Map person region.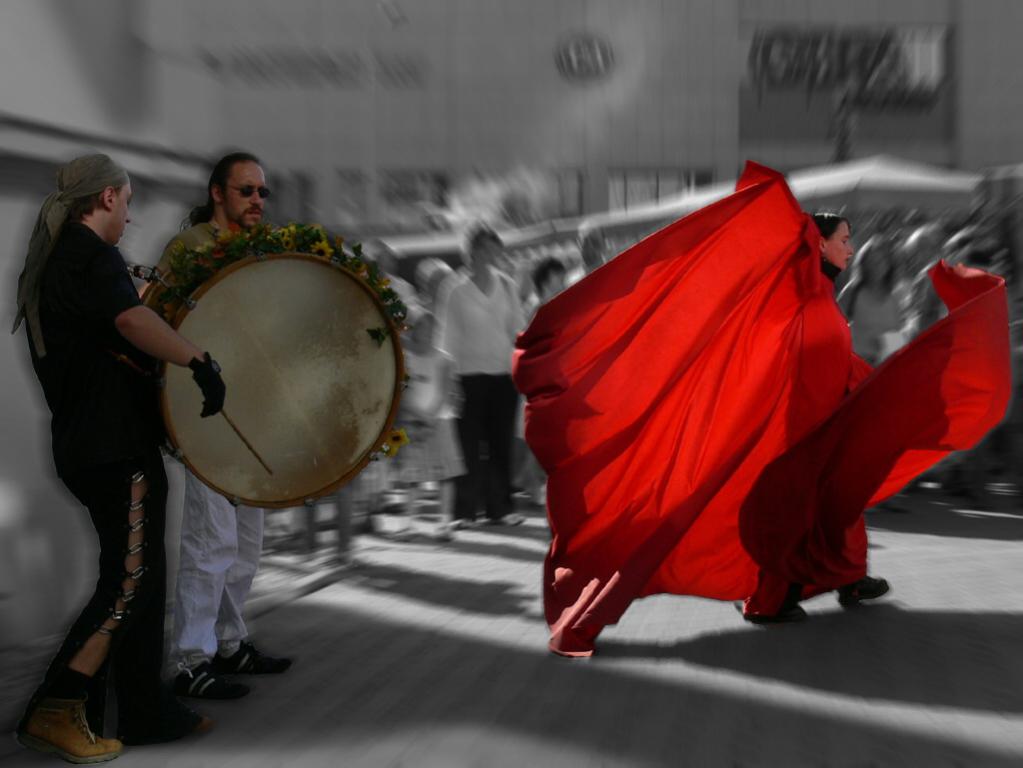
Mapped to bbox=[22, 139, 223, 740].
